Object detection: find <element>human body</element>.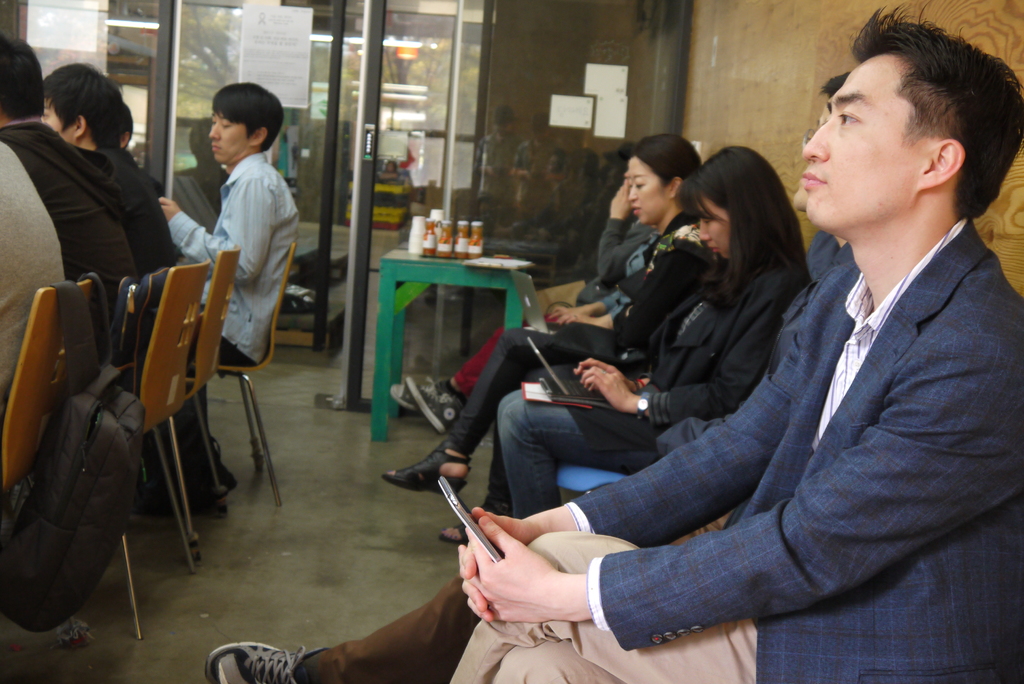
0/154/67/436.
